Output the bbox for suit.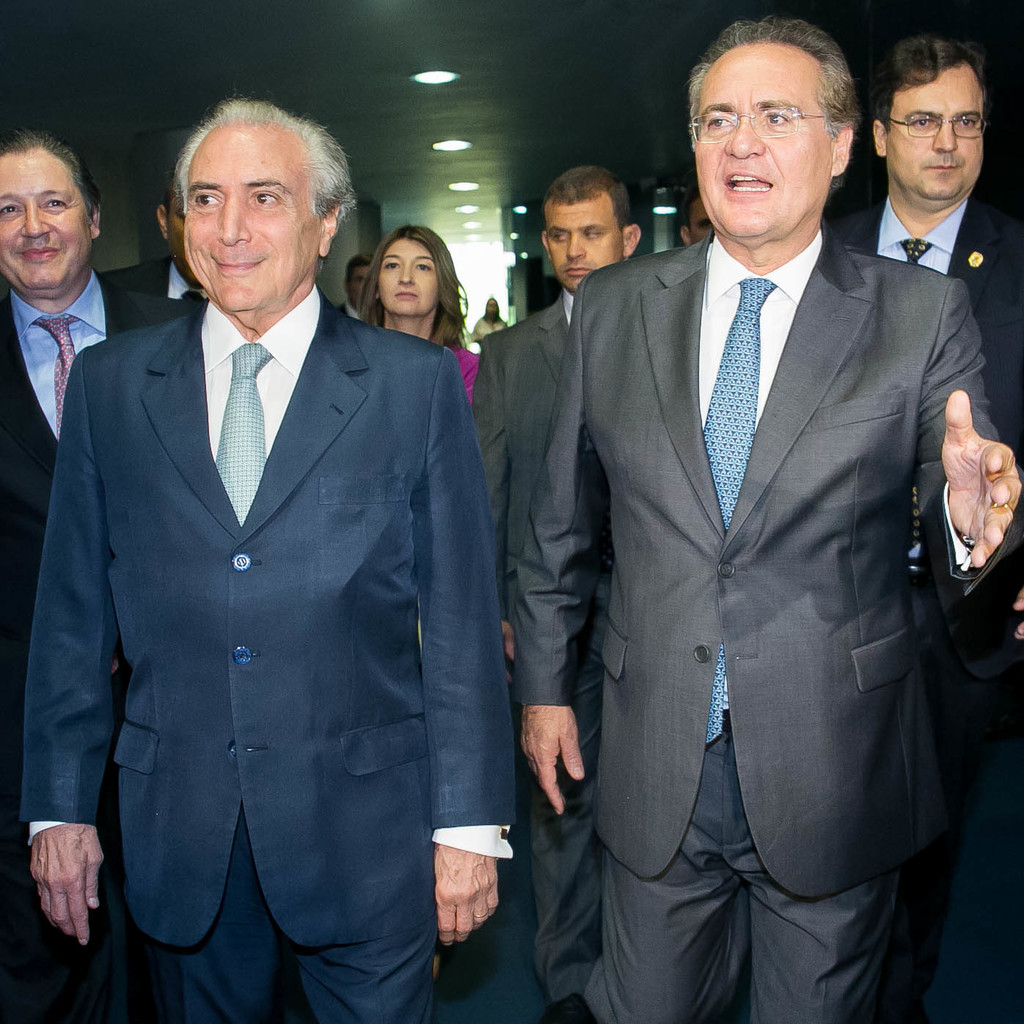
select_region(23, 287, 516, 1023).
